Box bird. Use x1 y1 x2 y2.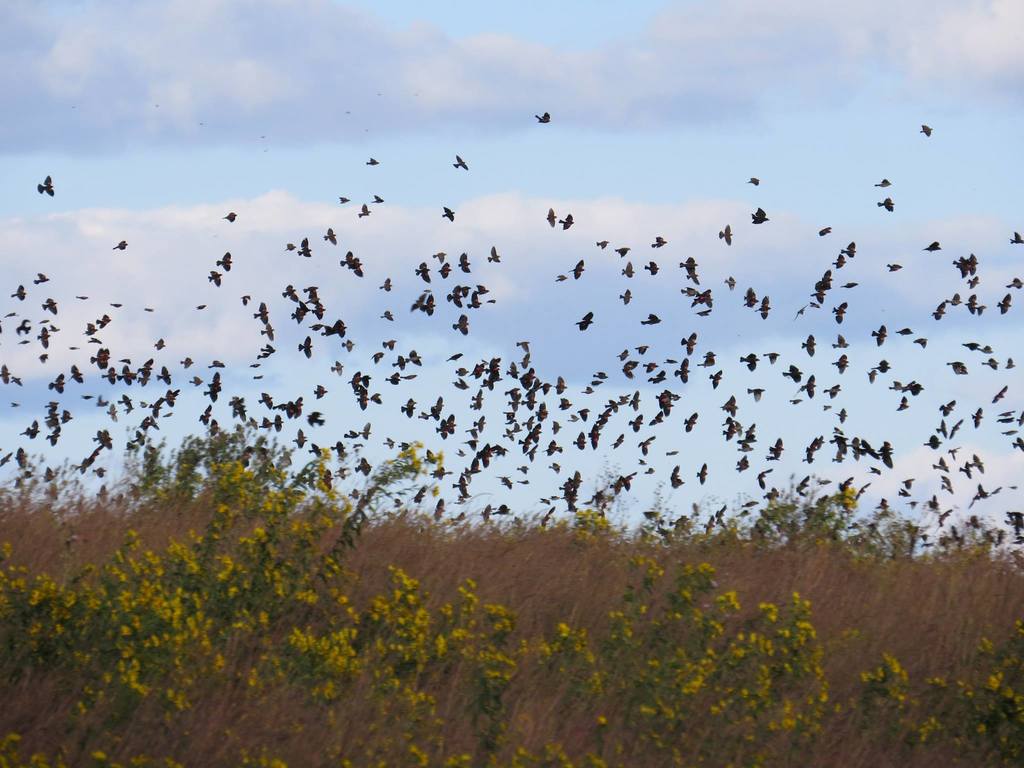
0 451 13 467.
